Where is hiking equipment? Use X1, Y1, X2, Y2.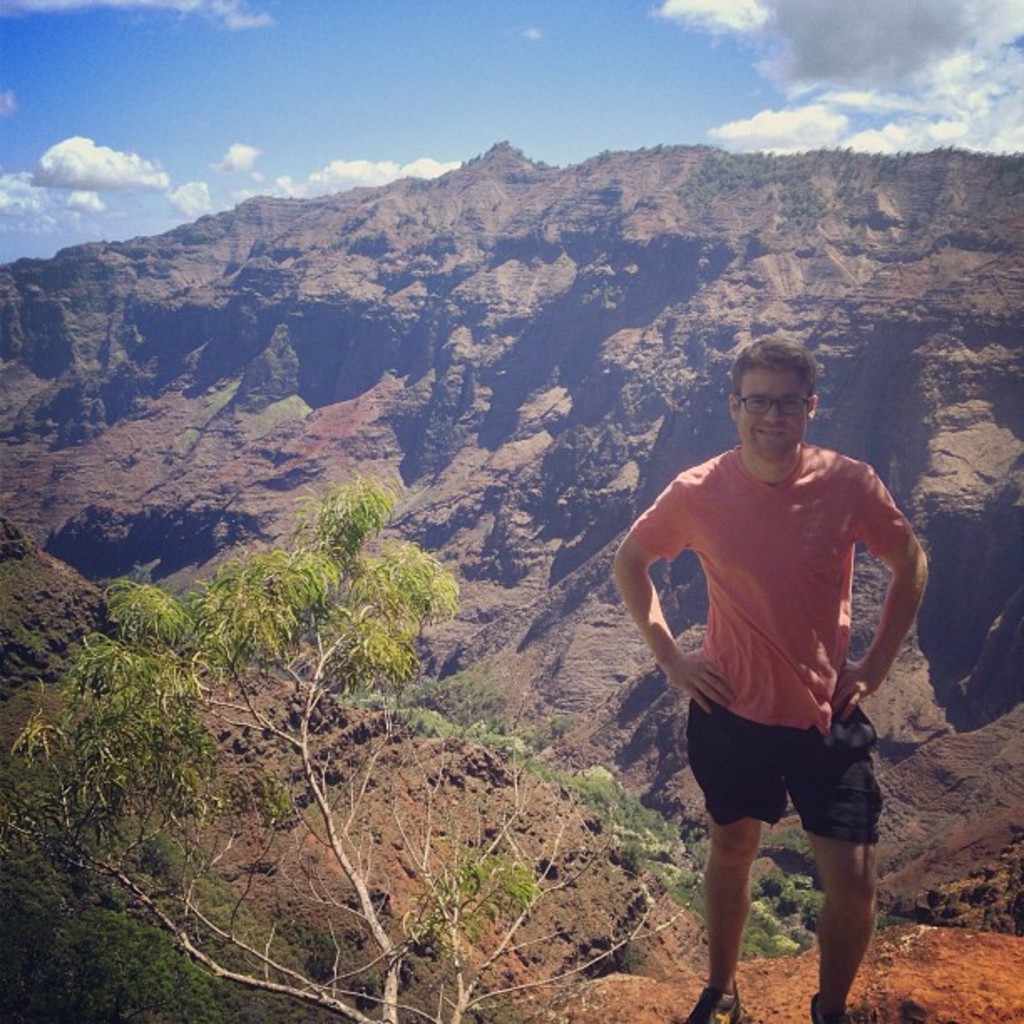
683, 982, 750, 1022.
